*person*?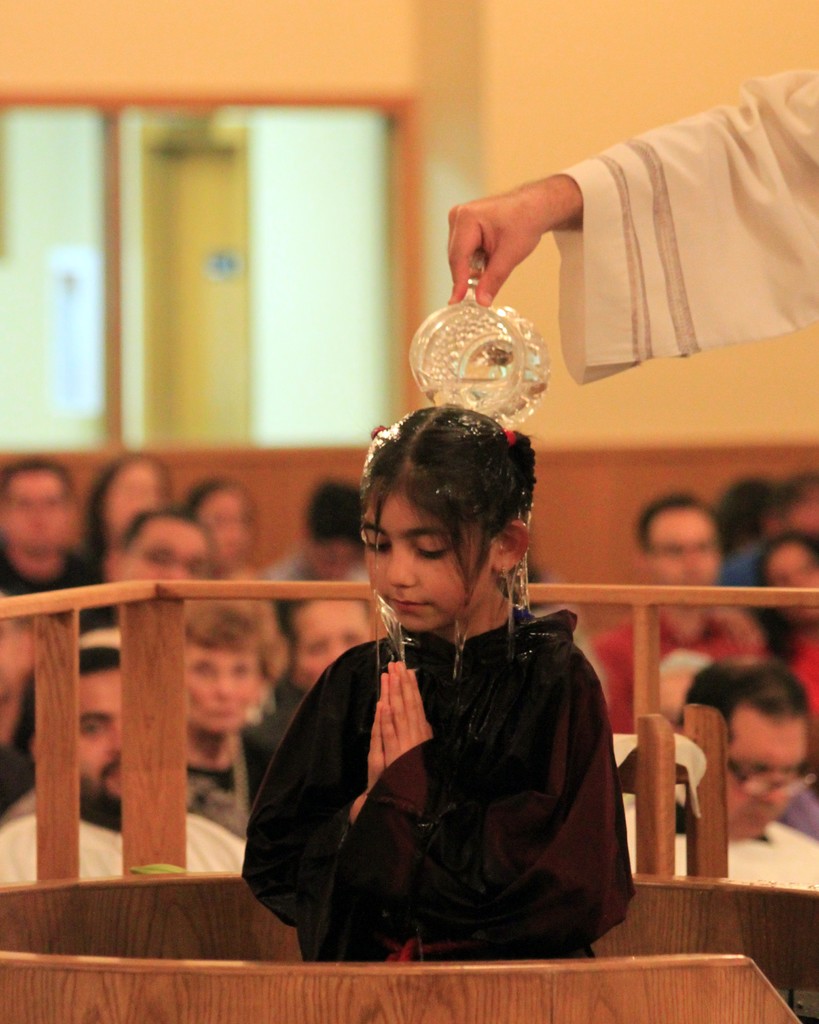
bbox(616, 662, 818, 896)
